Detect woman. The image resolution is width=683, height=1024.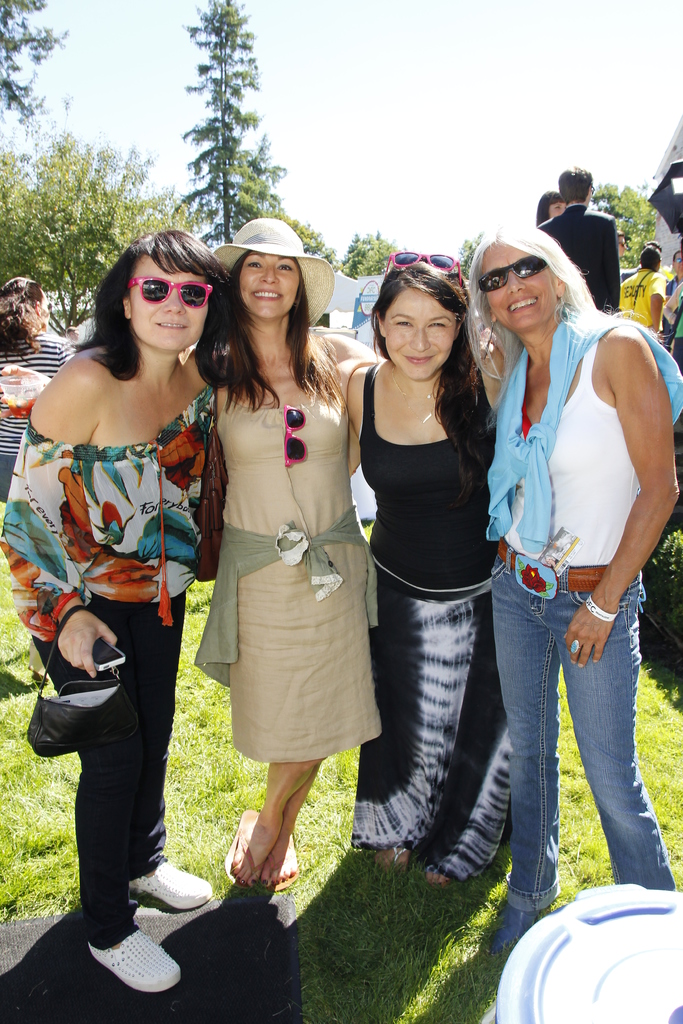
<box>346,237,512,897</box>.
